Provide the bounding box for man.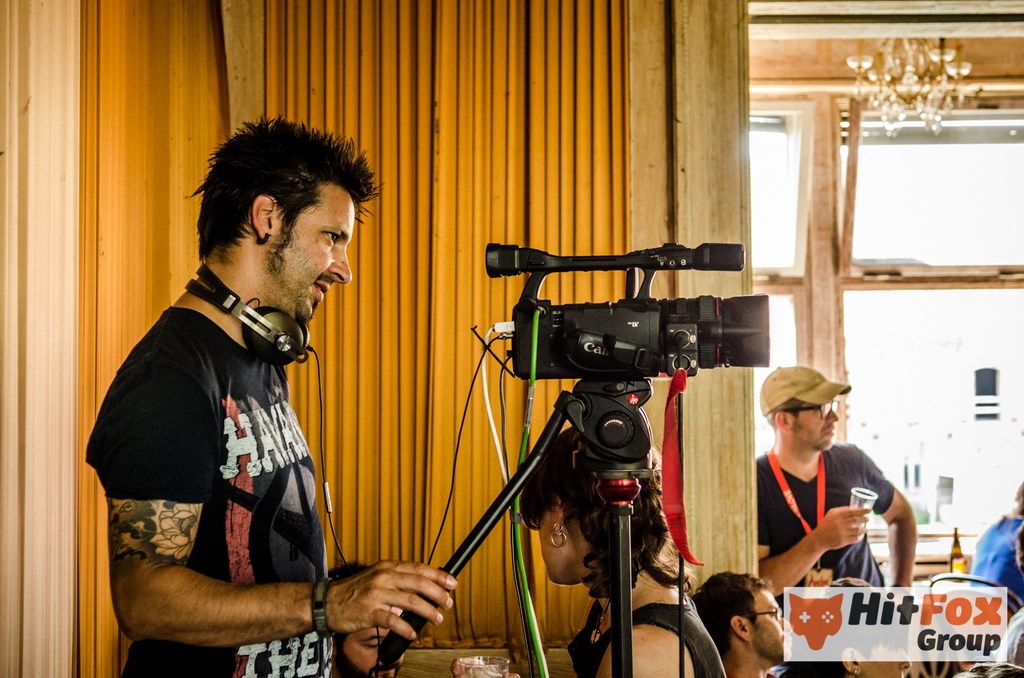
<box>690,575,796,677</box>.
